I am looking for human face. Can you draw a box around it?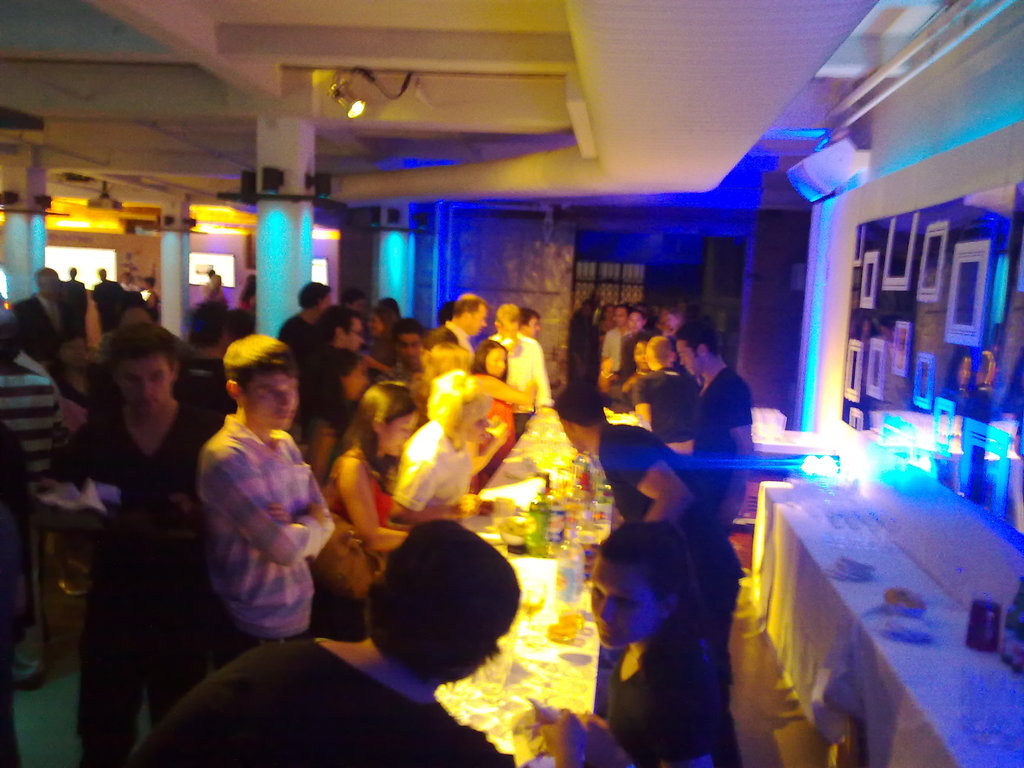
Sure, the bounding box is locate(47, 275, 62, 298).
